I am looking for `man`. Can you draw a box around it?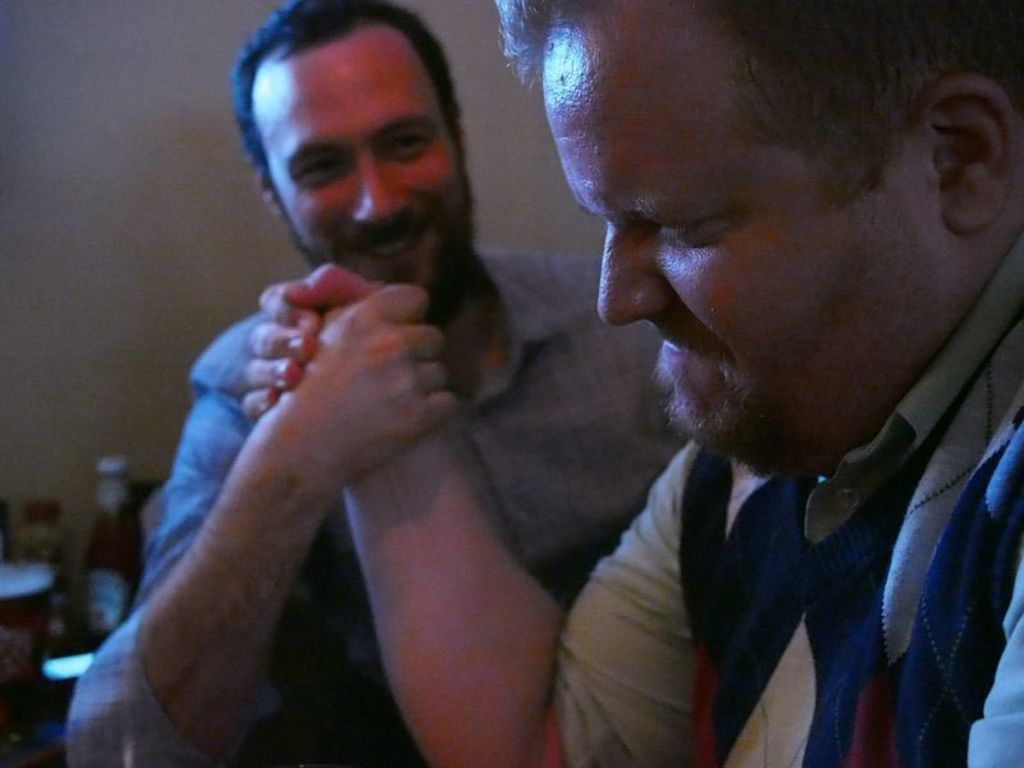
Sure, the bounding box is {"left": 68, "top": 0, "right": 692, "bottom": 767}.
